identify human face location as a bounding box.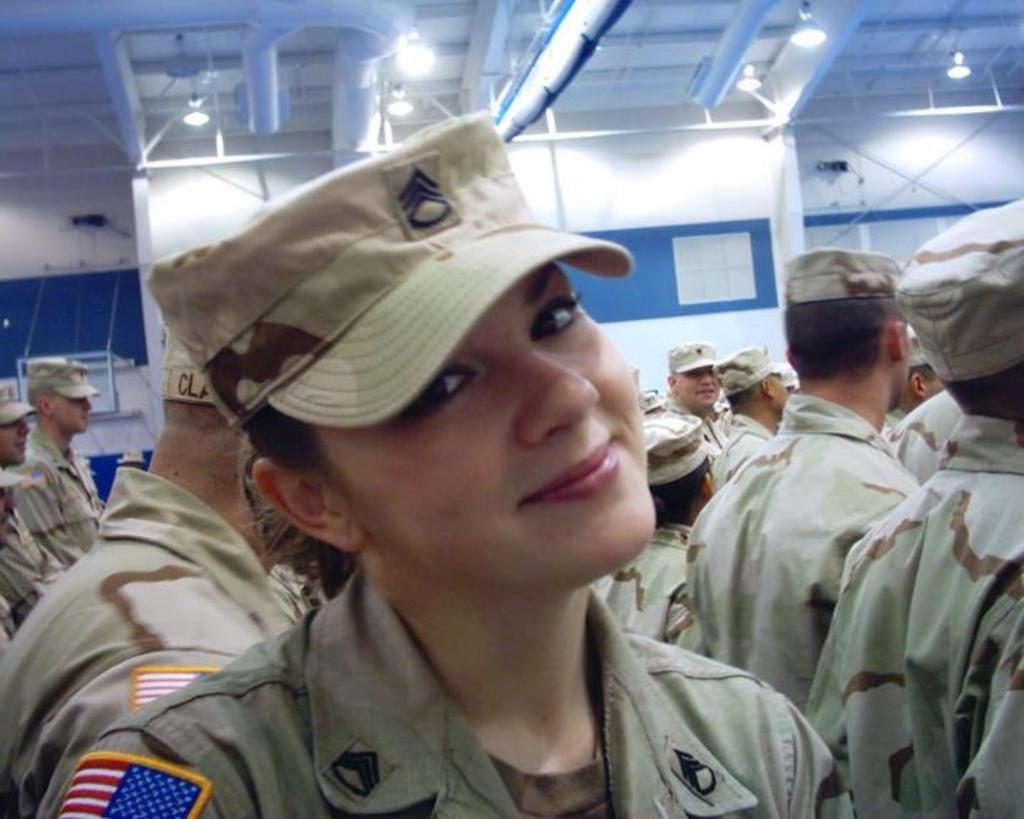
bbox=(57, 397, 87, 427).
